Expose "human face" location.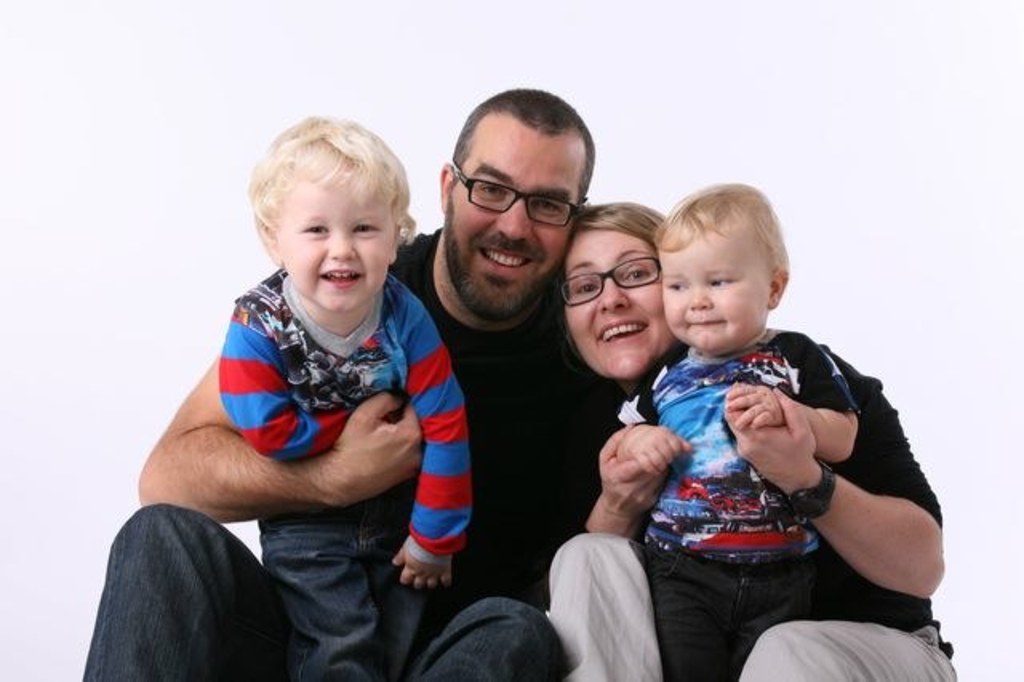
Exposed at {"x1": 446, "y1": 133, "x2": 586, "y2": 320}.
